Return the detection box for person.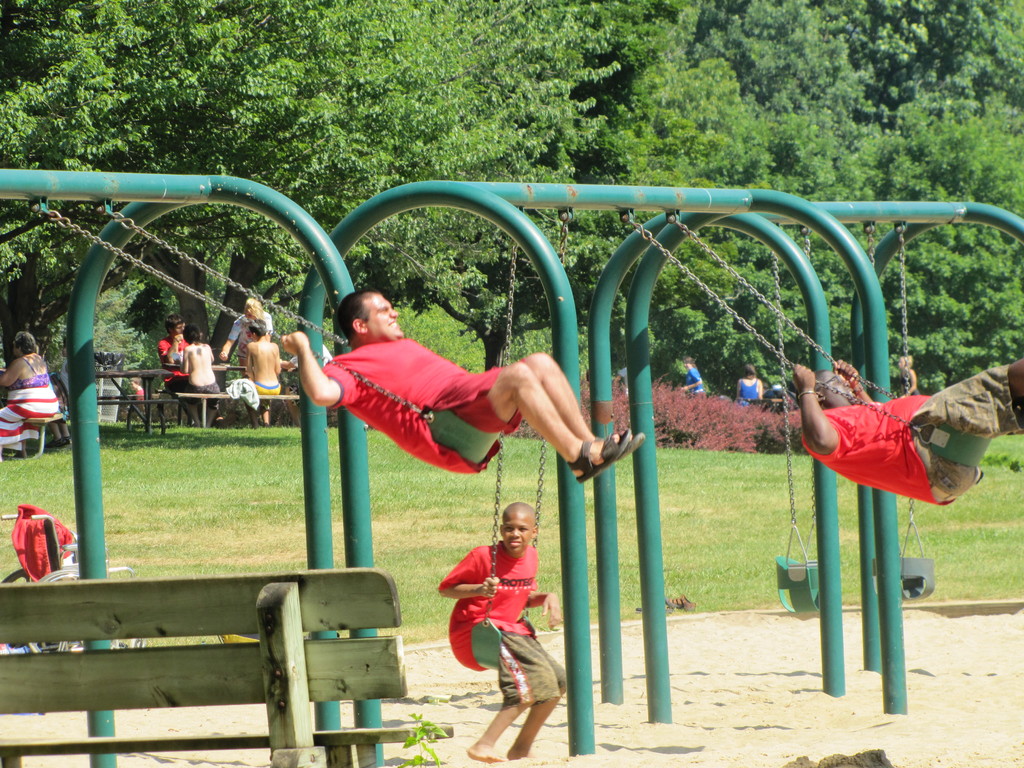
280/287/648/486.
